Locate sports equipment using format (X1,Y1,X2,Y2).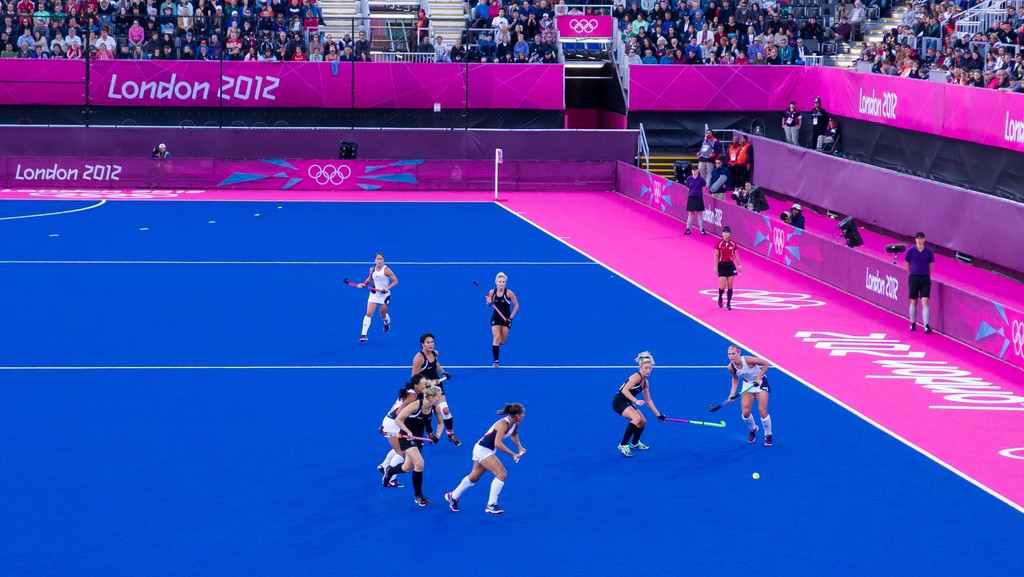
(431,375,449,387).
